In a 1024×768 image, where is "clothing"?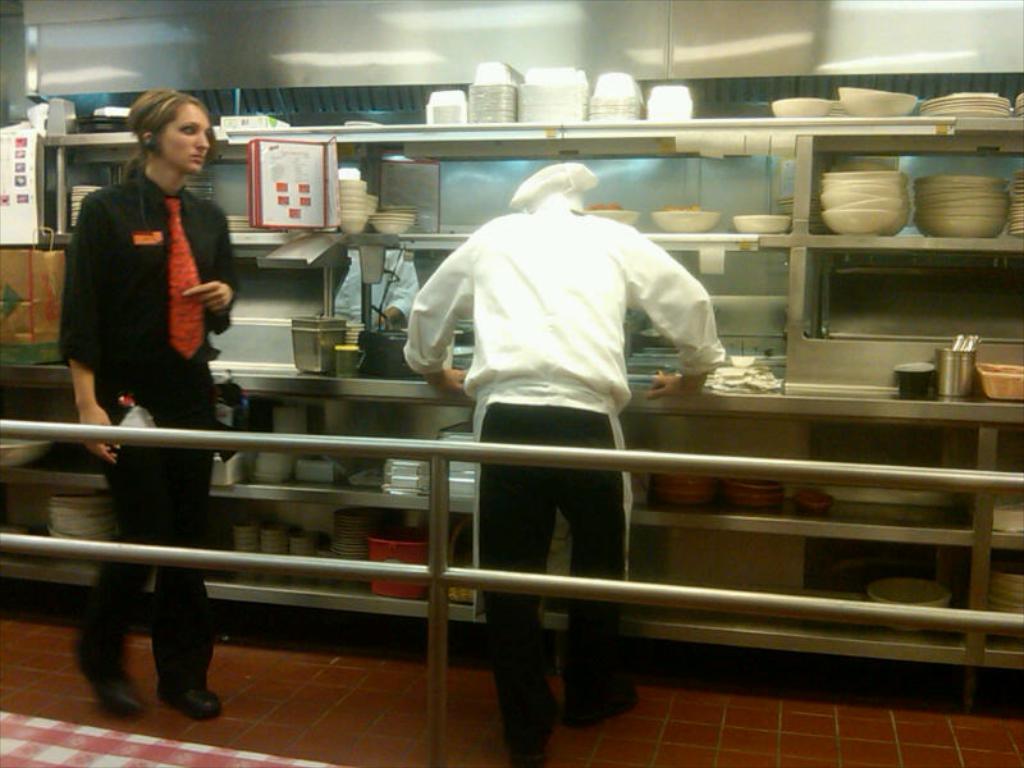
74 392 219 672.
